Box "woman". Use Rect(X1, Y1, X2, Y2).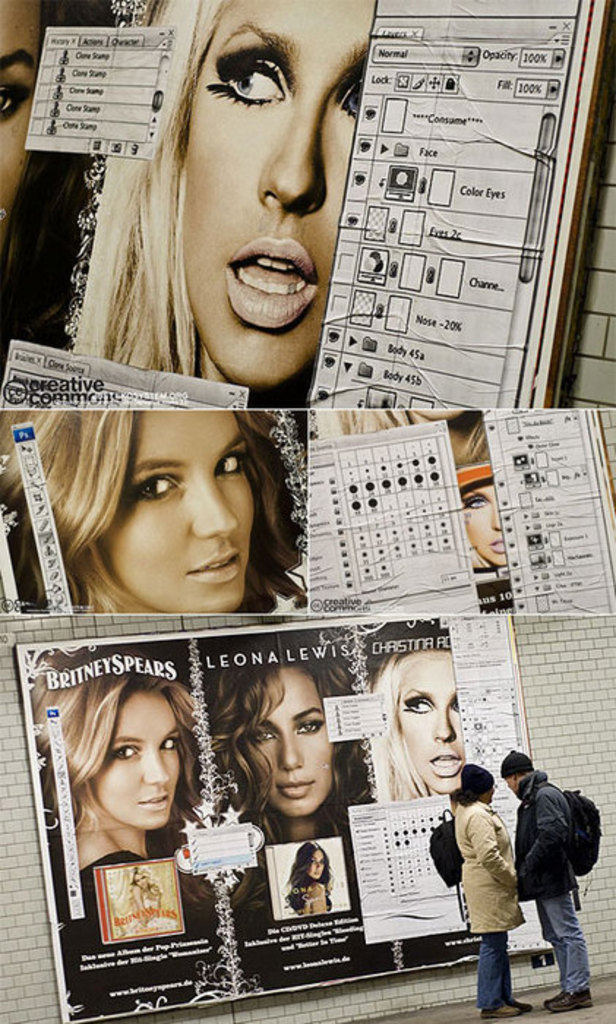
Rect(38, 661, 203, 967).
